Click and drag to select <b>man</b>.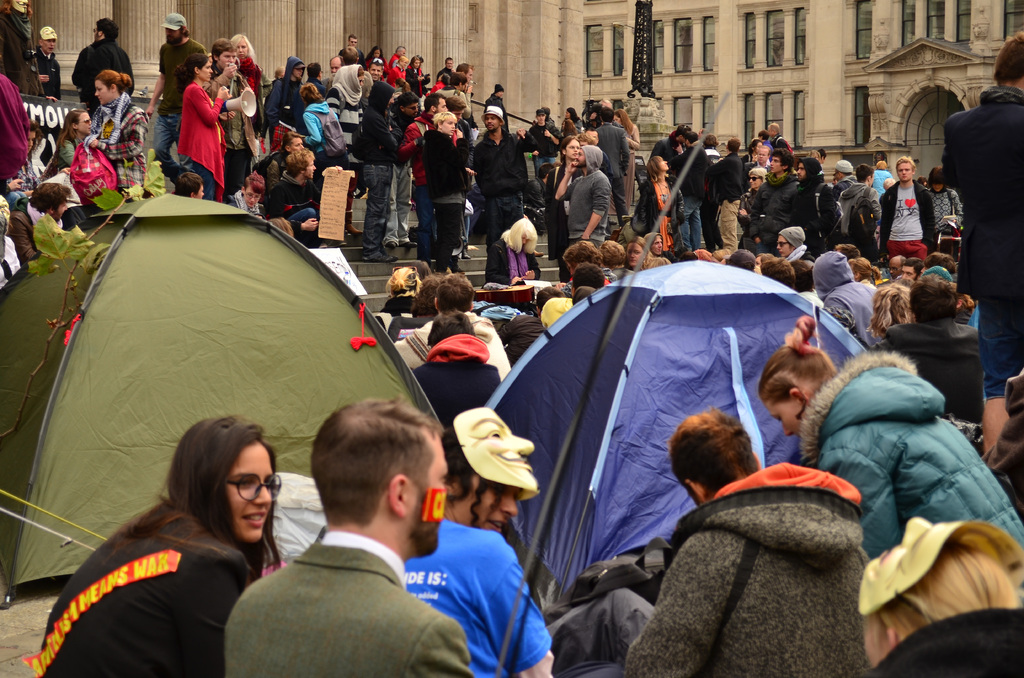
Selection: {"left": 361, "top": 59, "right": 397, "bottom": 104}.
